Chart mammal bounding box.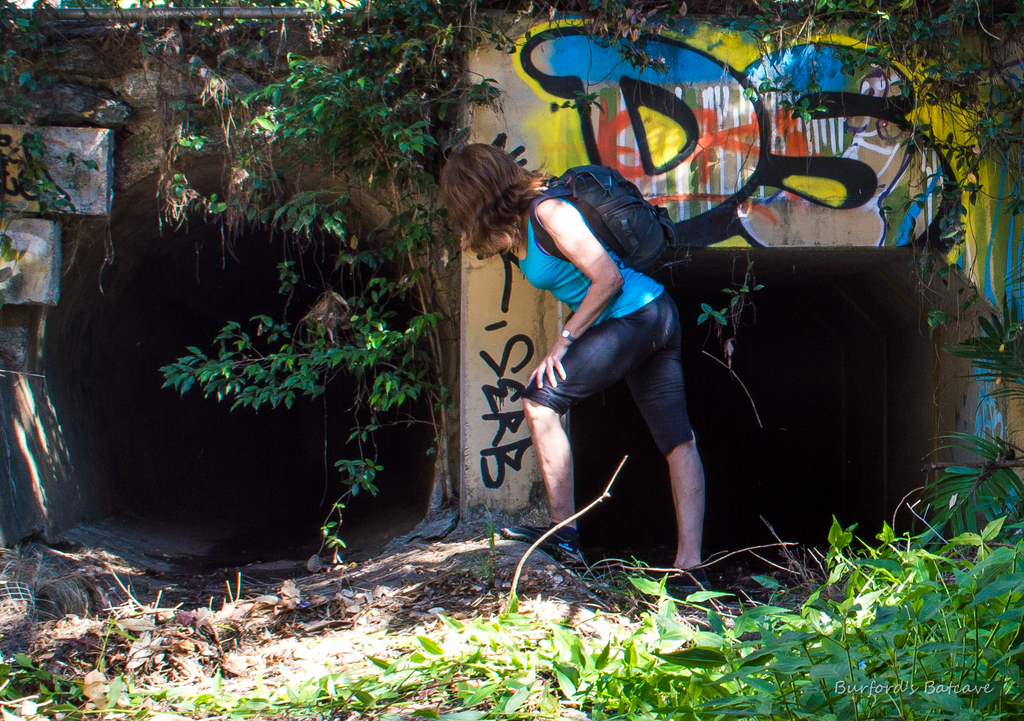
Charted: [437, 141, 709, 597].
